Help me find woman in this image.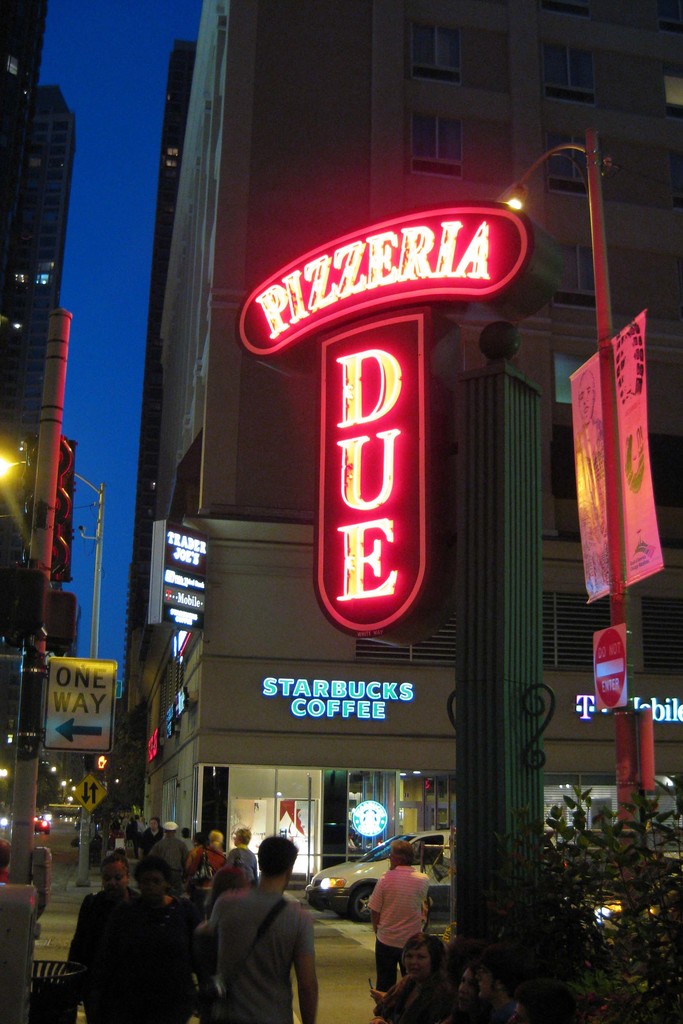
Found it: region(108, 811, 147, 850).
